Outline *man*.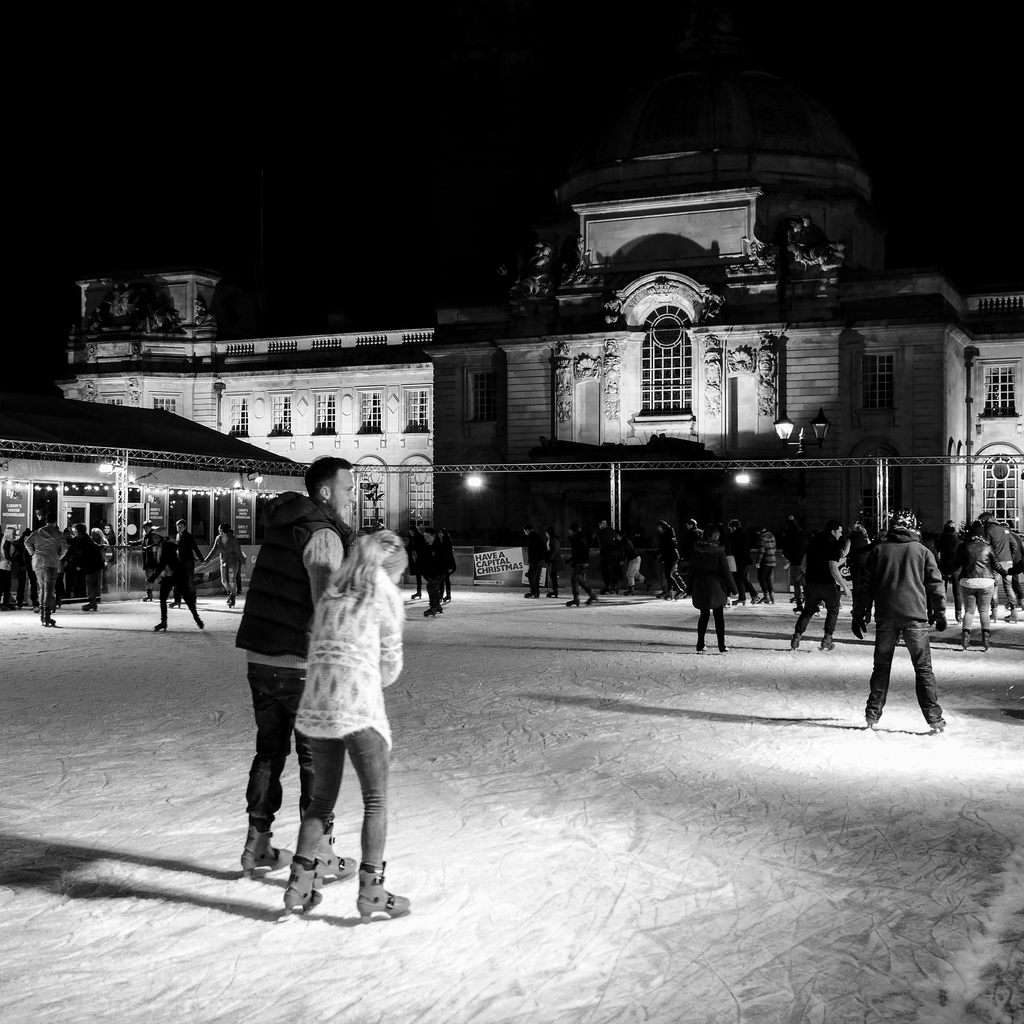
Outline: <box>26,521,71,628</box>.
